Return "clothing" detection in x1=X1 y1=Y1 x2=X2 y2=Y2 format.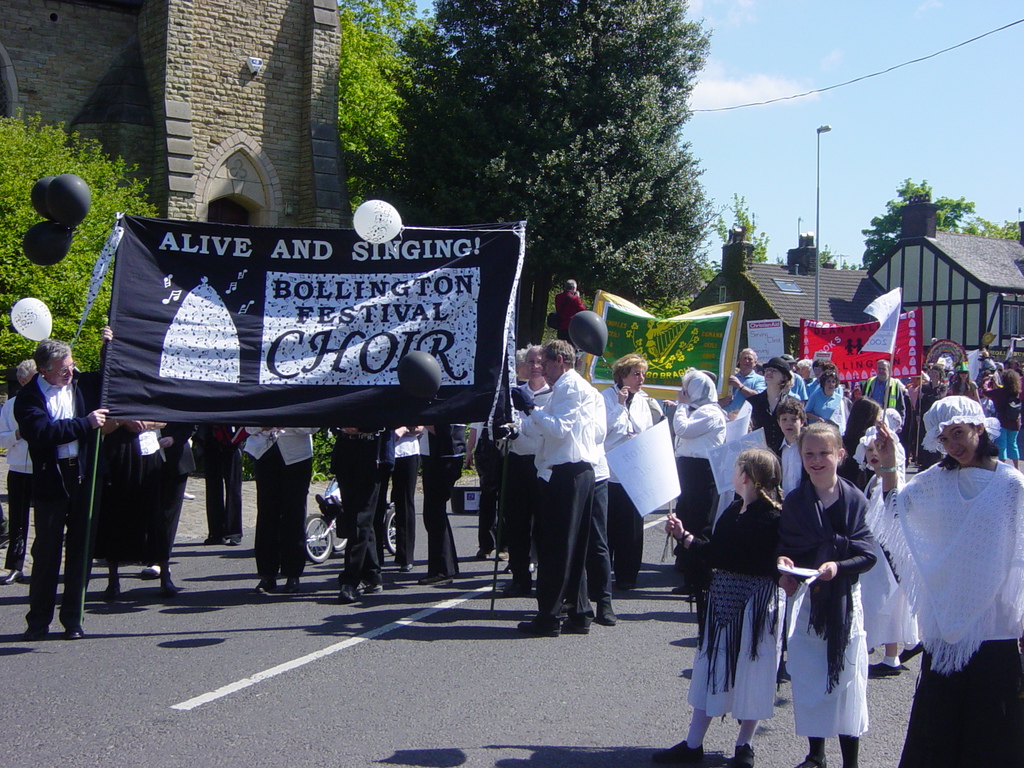
x1=423 y1=415 x2=470 y2=575.
